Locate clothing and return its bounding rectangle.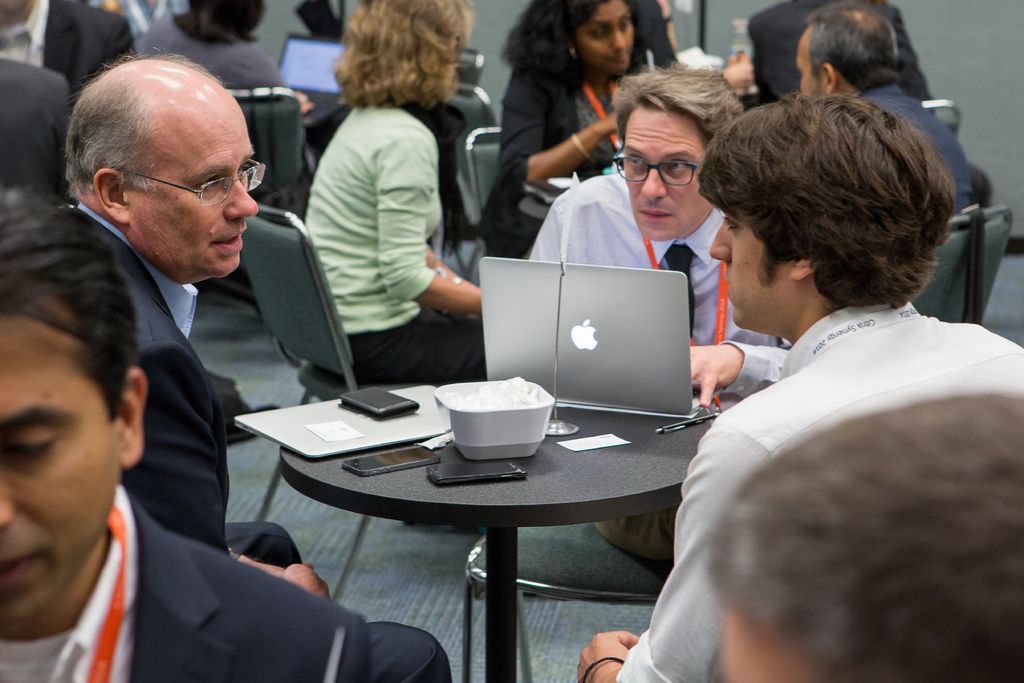
(477, 63, 634, 260).
